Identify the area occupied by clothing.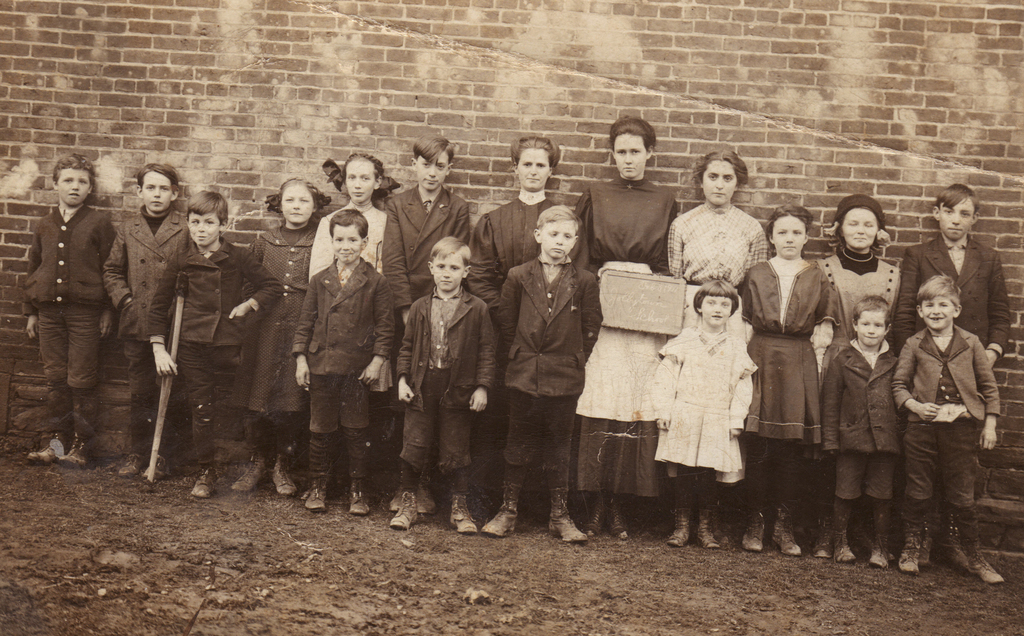
Area: Rect(570, 304, 676, 431).
